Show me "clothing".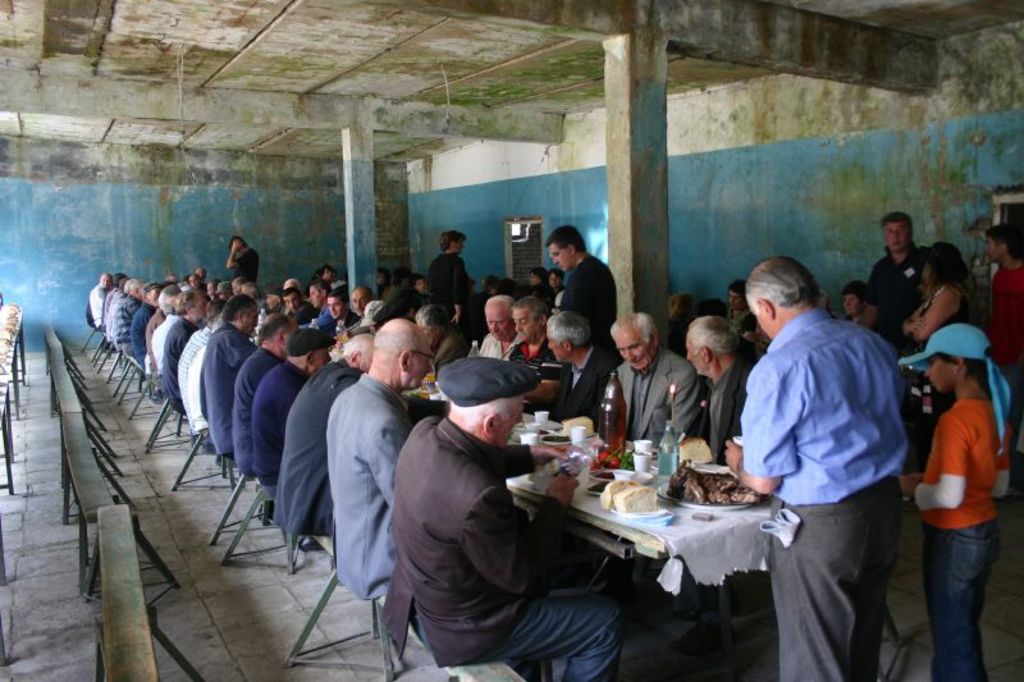
"clothing" is here: l=100, t=292, r=125, b=354.
